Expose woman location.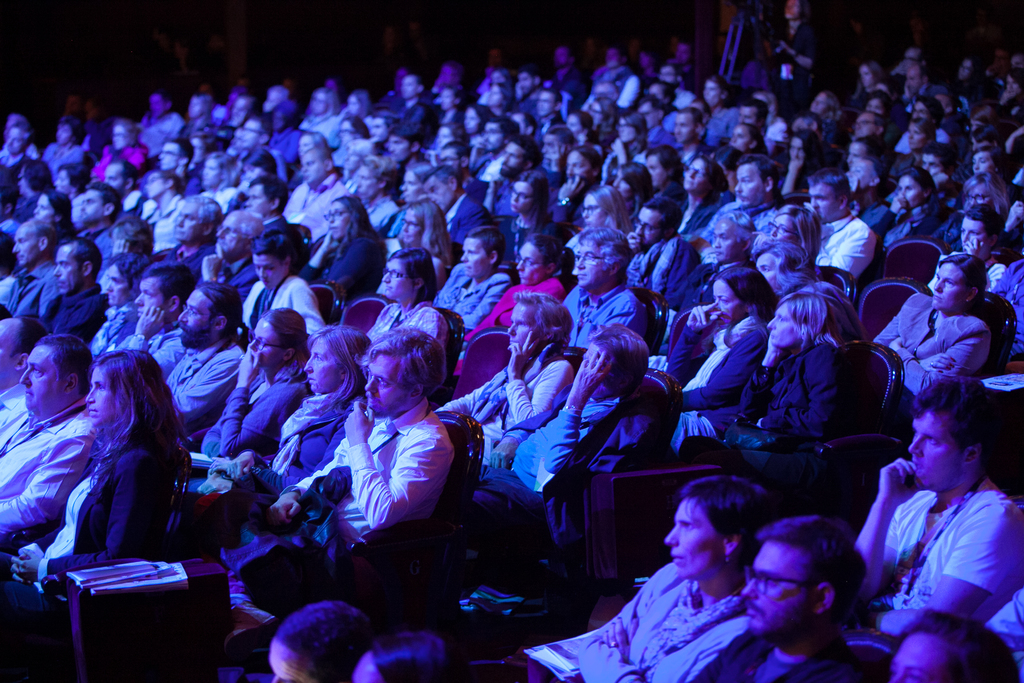
Exposed at [564,173,637,254].
